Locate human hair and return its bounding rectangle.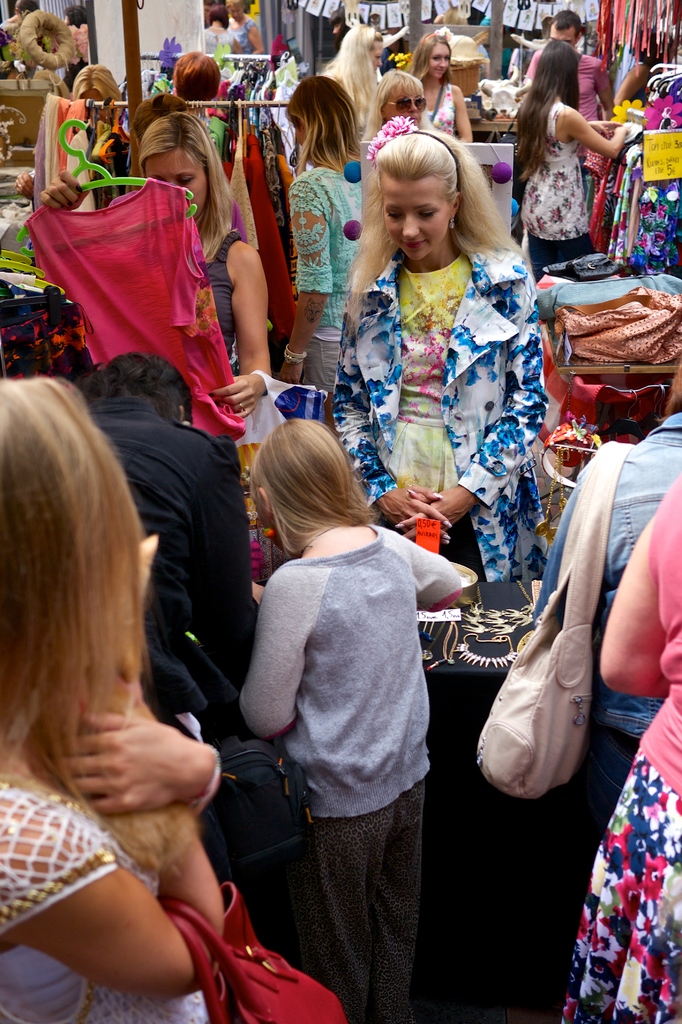
bbox=(545, 3, 585, 37).
